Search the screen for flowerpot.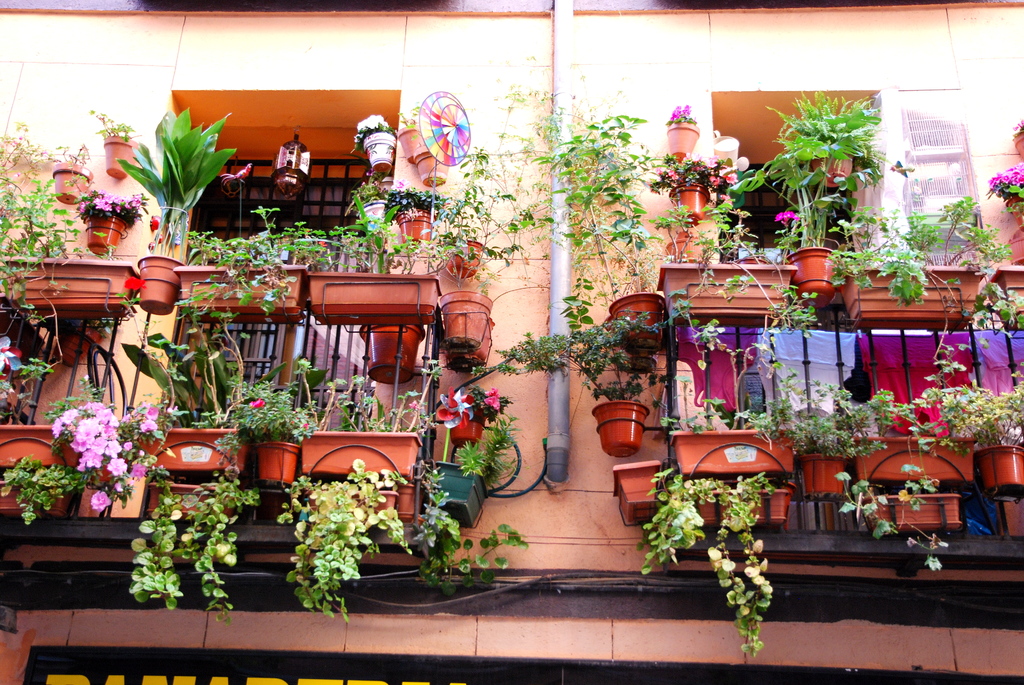
Found at box=[979, 262, 1023, 334].
